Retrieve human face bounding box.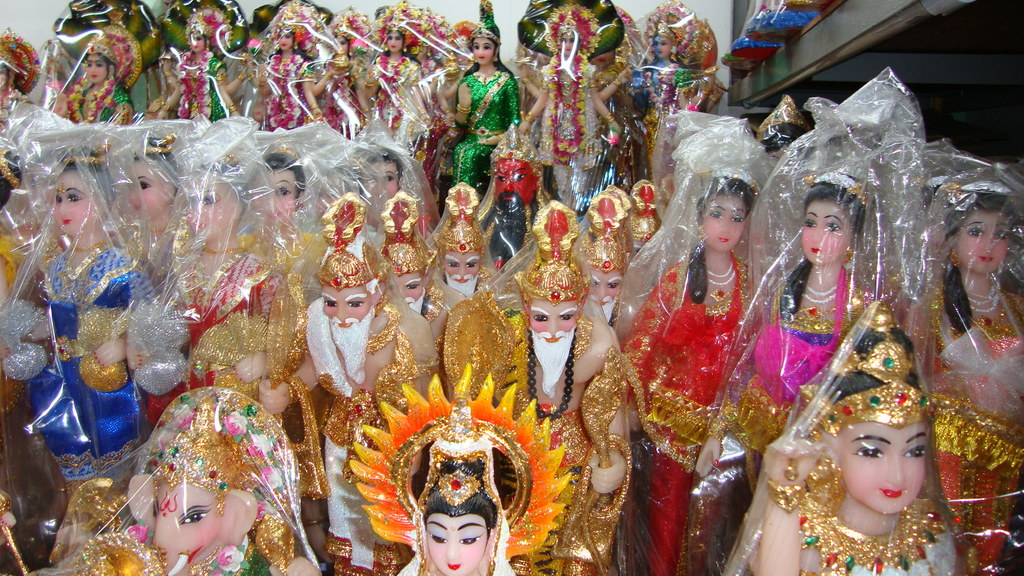
Bounding box: select_region(362, 161, 396, 193).
